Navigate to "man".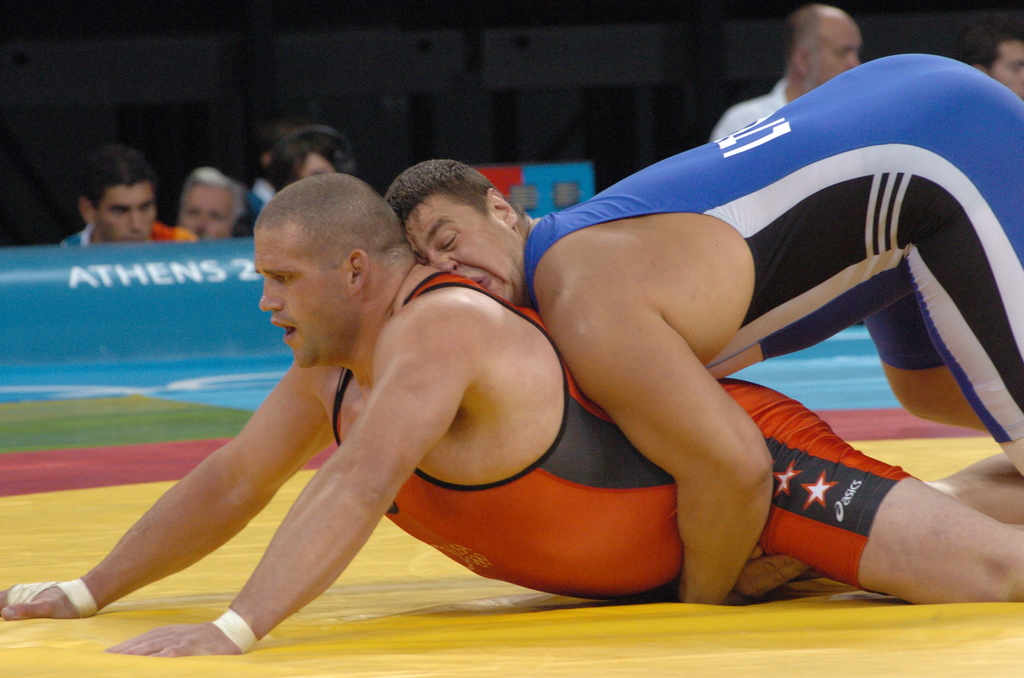
Navigation target: {"x1": 56, "y1": 141, "x2": 200, "y2": 248}.
